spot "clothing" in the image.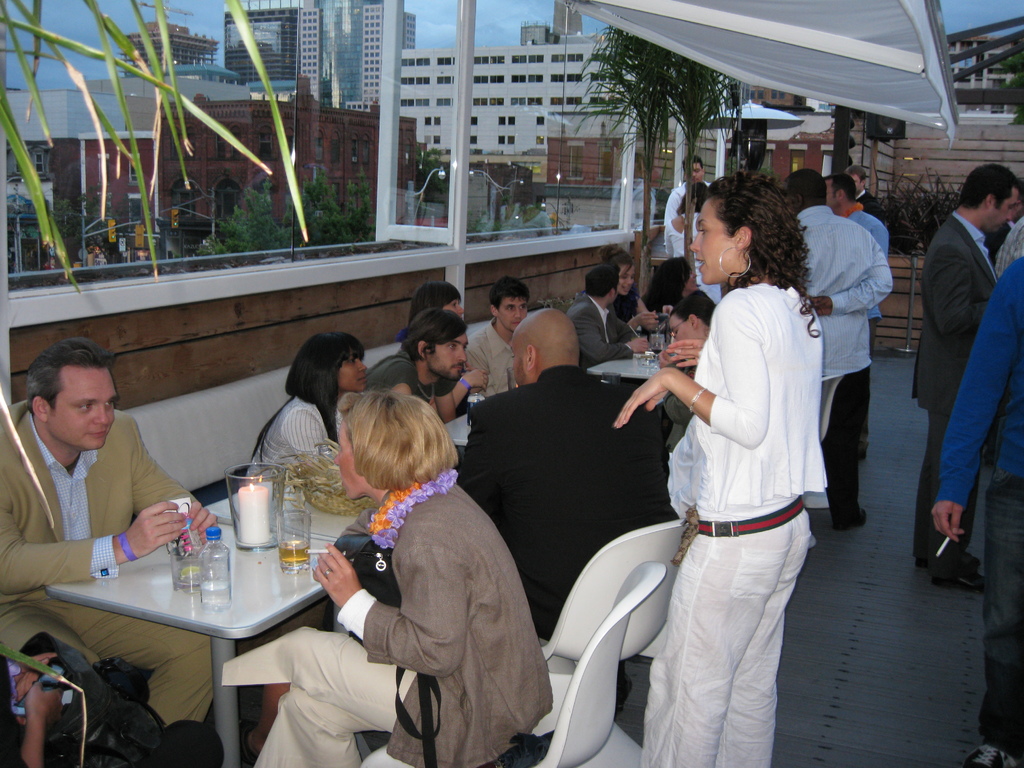
"clothing" found at region(1, 417, 221, 721).
